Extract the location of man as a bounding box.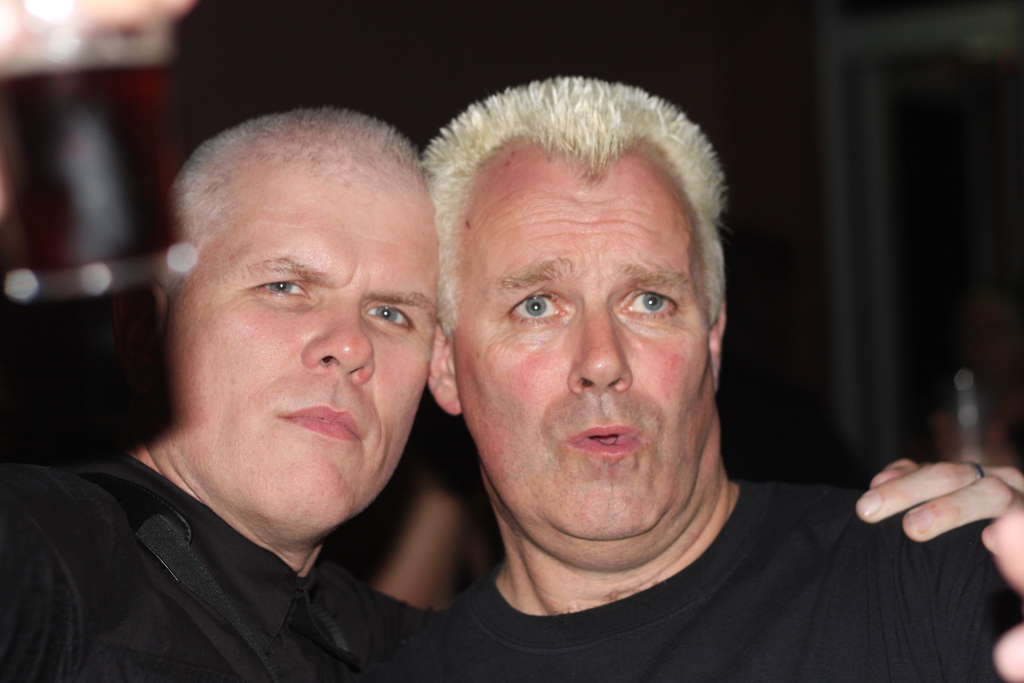
419,67,1023,682.
